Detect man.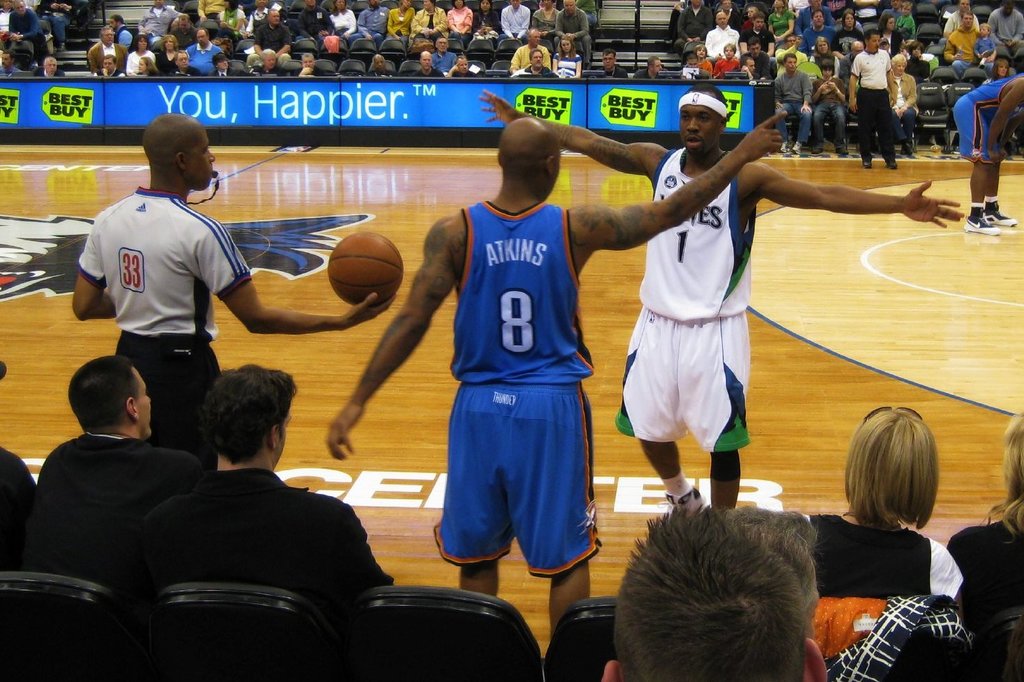
Detected at {"x1": 139, "y1": 0, "x2": 190, "y2": 45}.
